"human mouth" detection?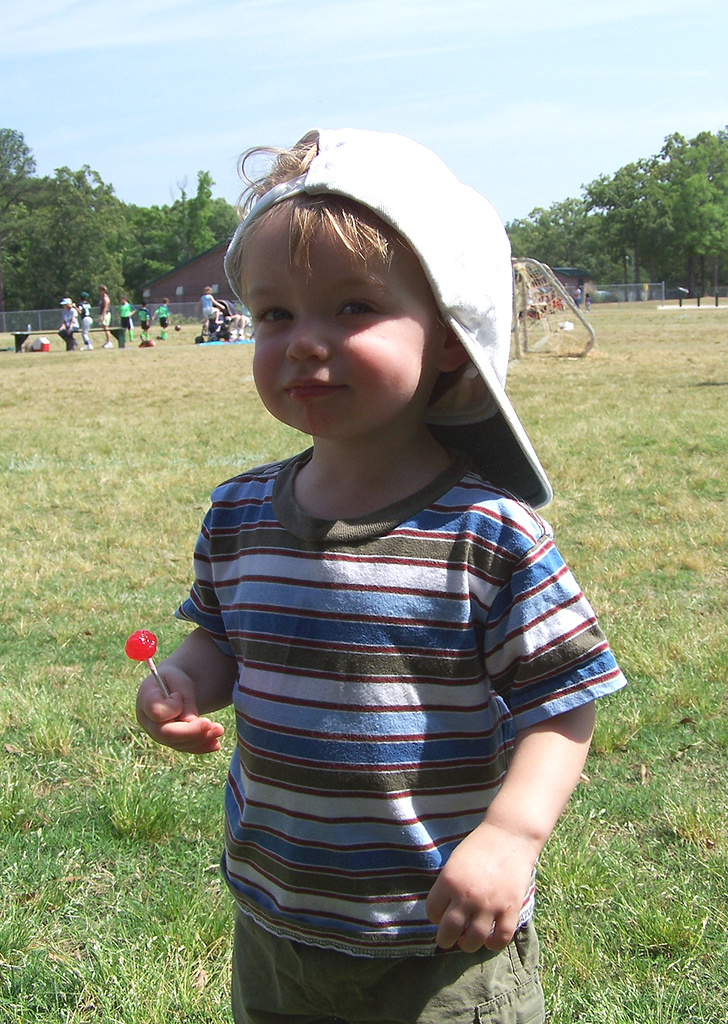
x1=280 y1=378 x2=341 y2=397
